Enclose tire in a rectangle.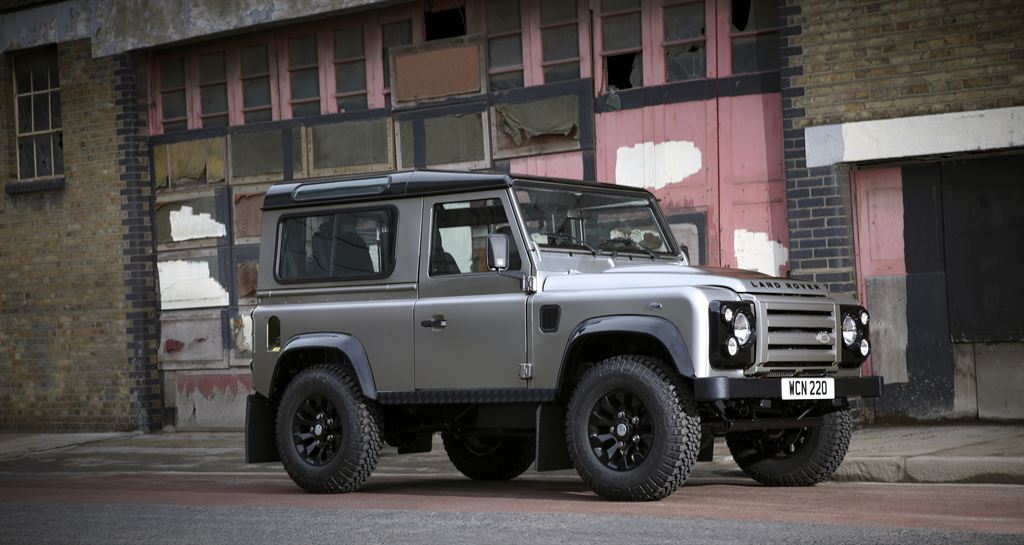
l=727, t=397, r=850, b=484.
